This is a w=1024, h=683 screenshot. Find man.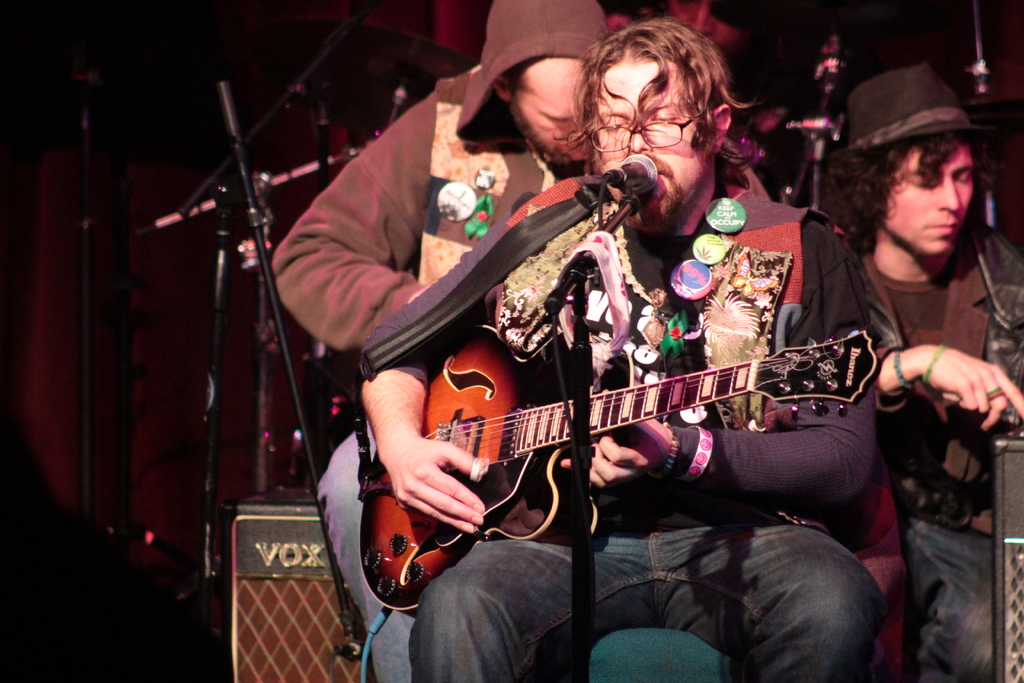
Bounding box: (left=817, top=63, right=1023, bottom=682).
